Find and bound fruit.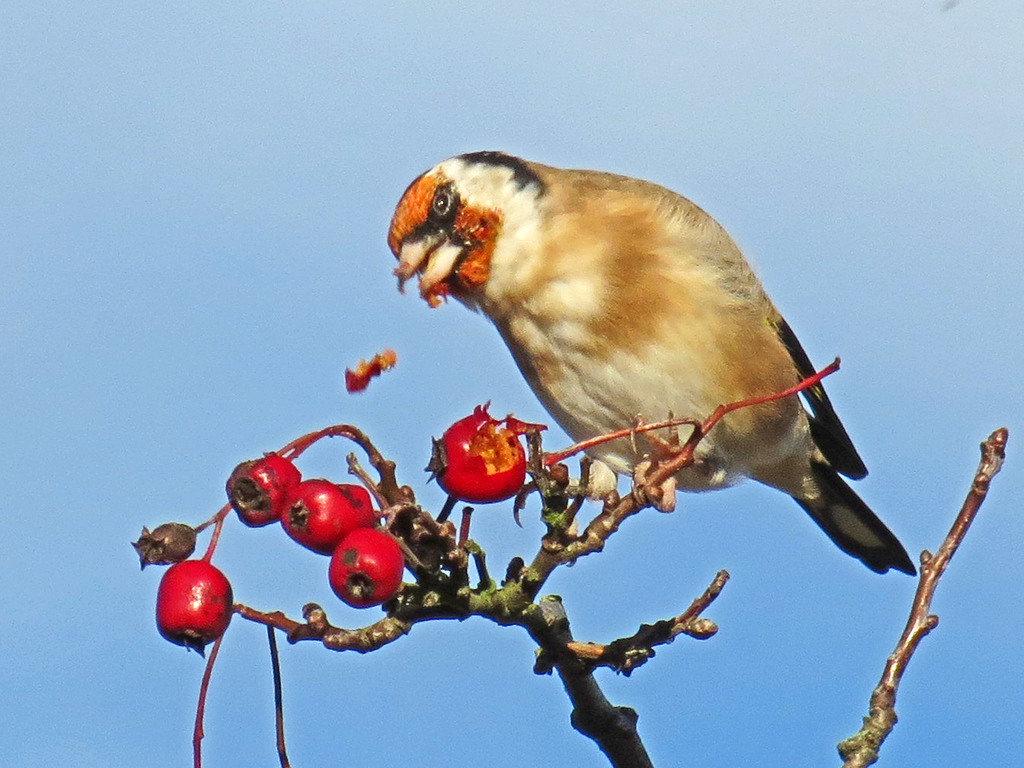
Bound: left=326, top=523, right=406, bottom=611.
